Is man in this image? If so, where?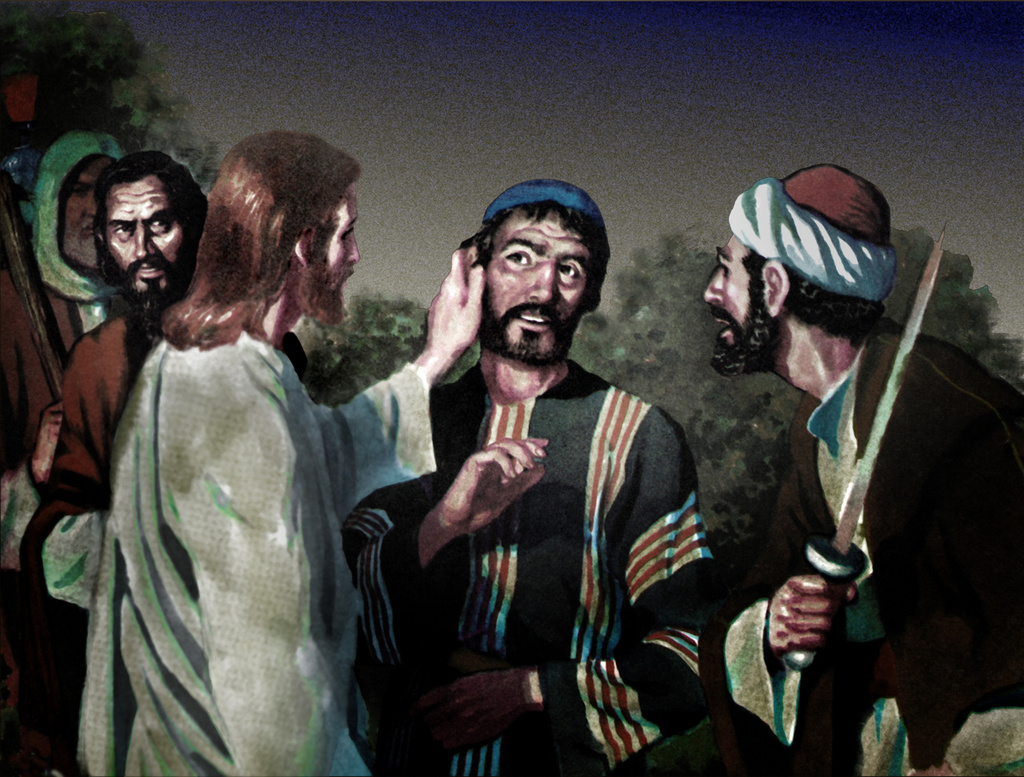
Yes, at (42,129,486,776).
